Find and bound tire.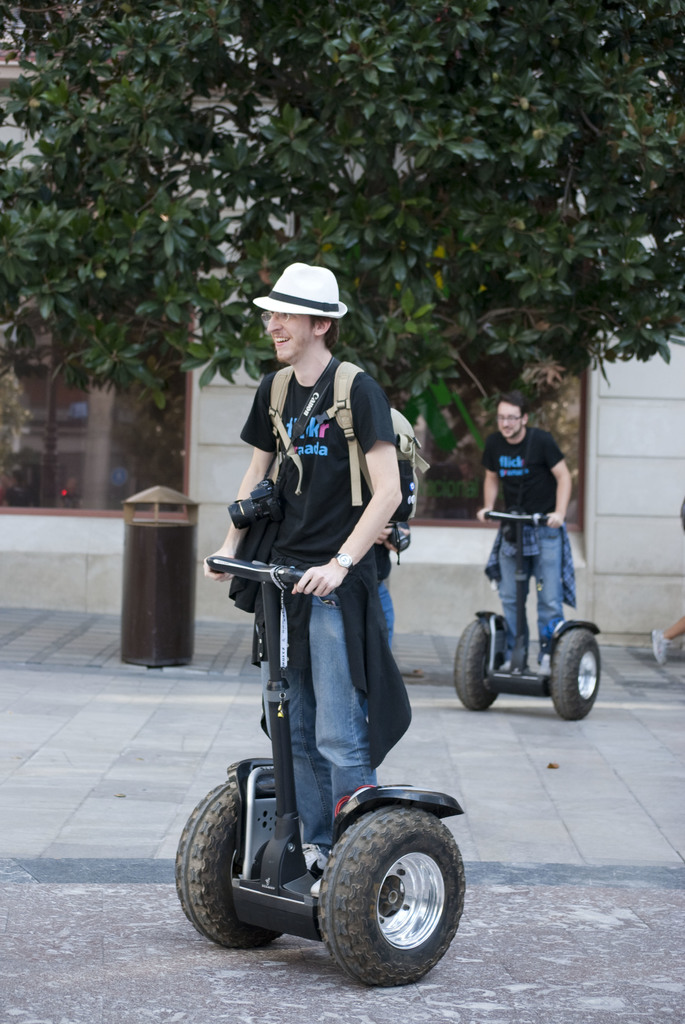
Bound: BBox(453, 616, 499, 707).
